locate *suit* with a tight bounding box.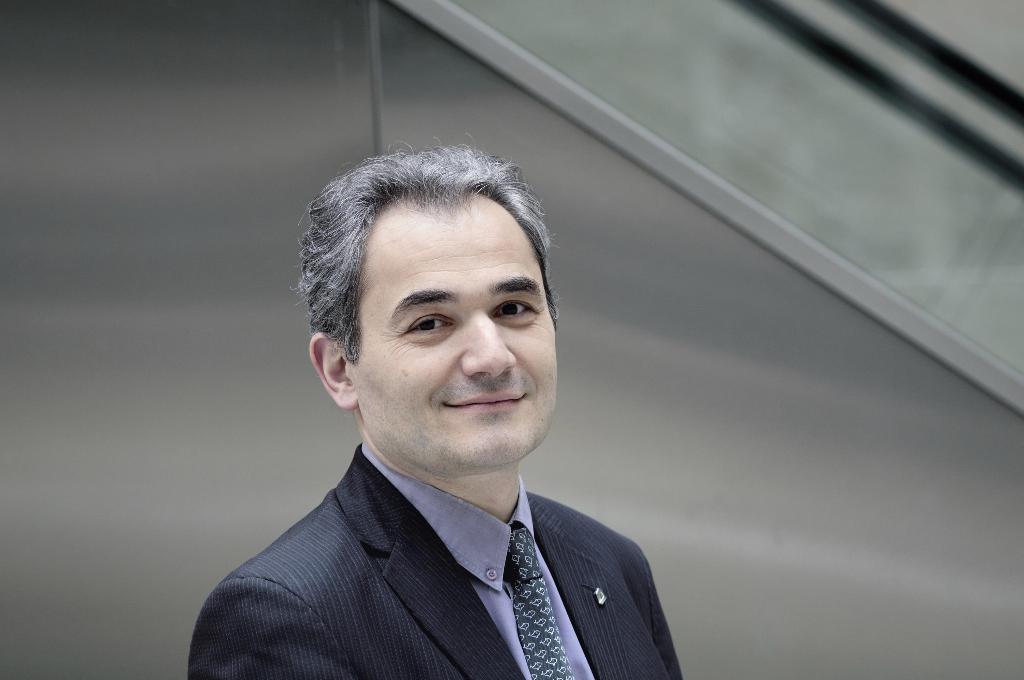
rect(217, 465, 666, 649).
